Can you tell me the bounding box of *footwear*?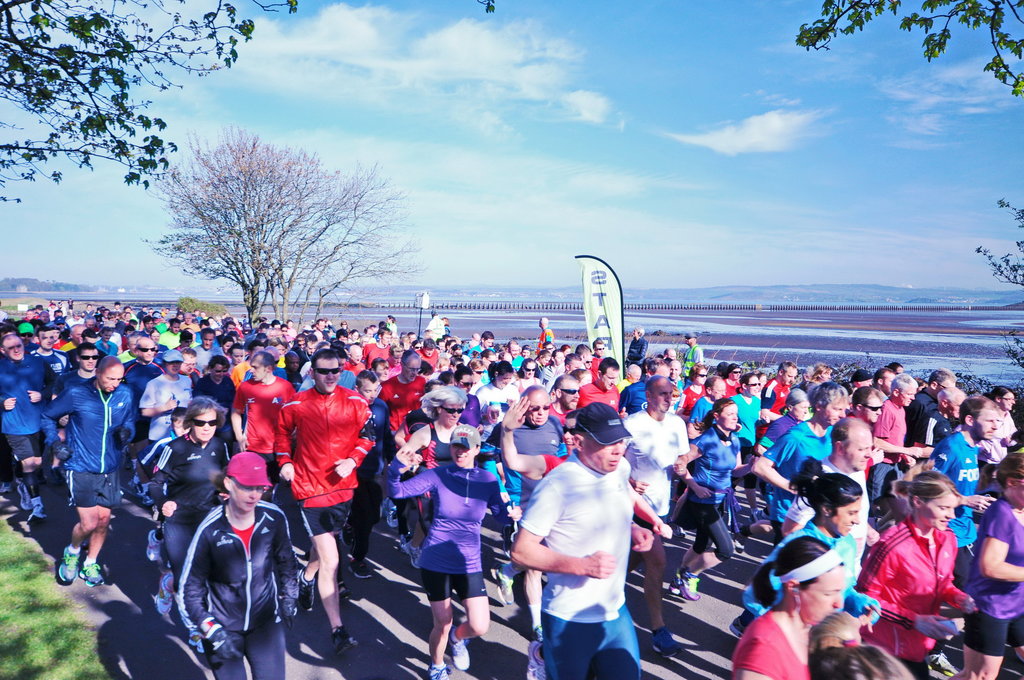
(145, 492, 154, 504).
